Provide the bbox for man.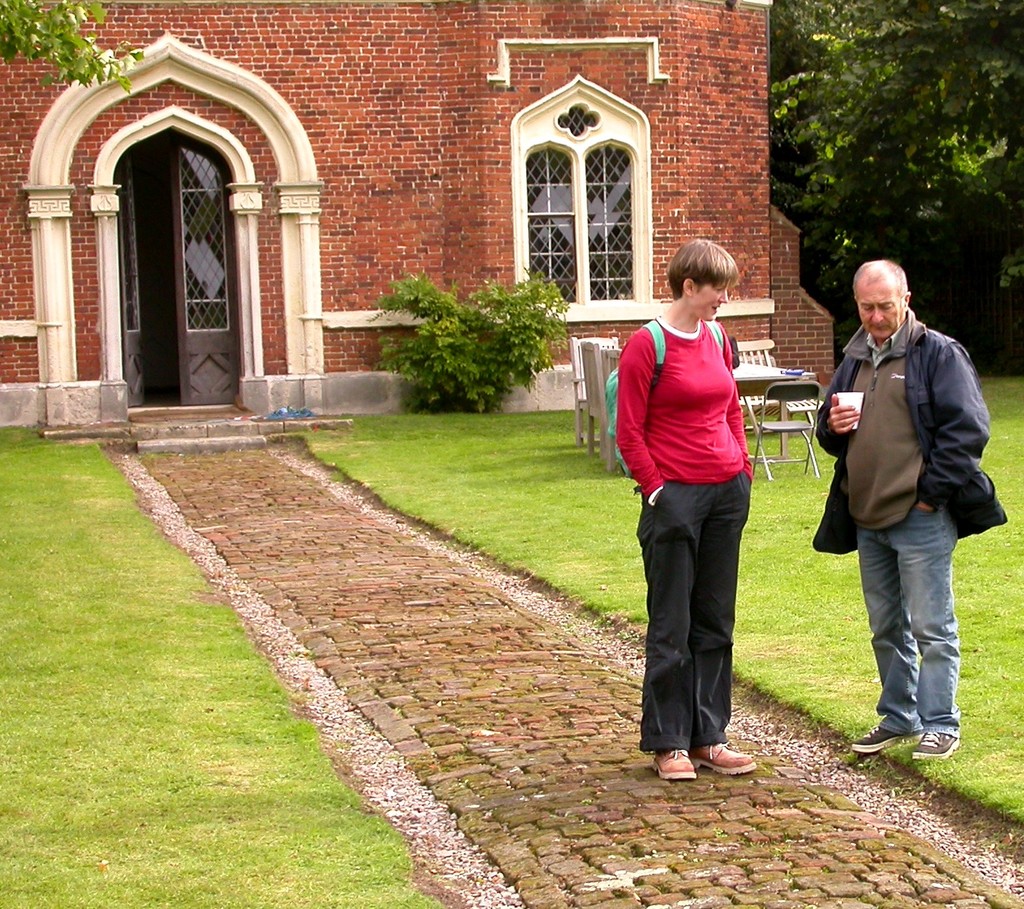
[left=814, top=267, right=1011, bottom=754].
